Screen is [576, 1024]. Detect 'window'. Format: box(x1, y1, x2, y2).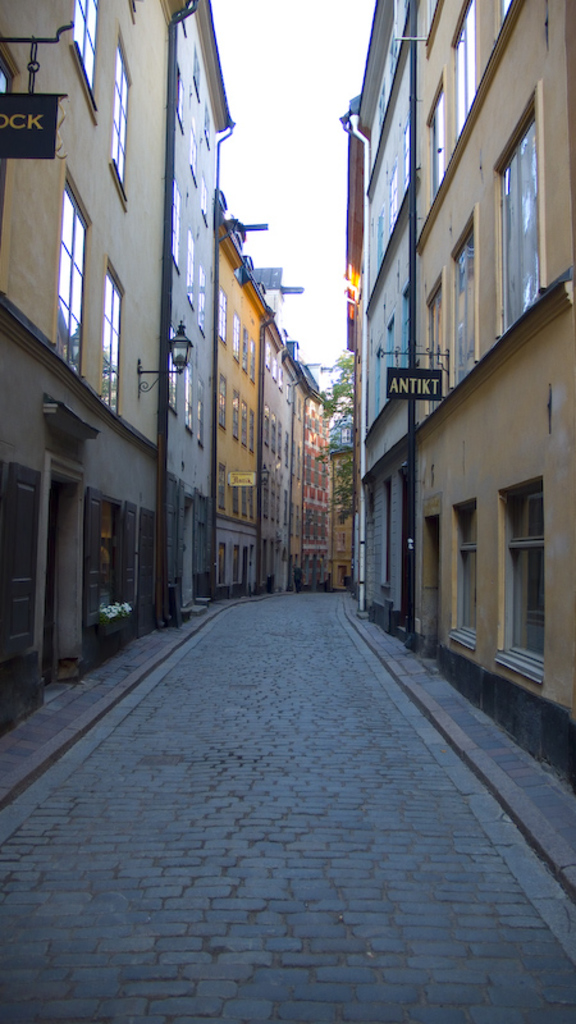
box(493, 0, 513, 32).
